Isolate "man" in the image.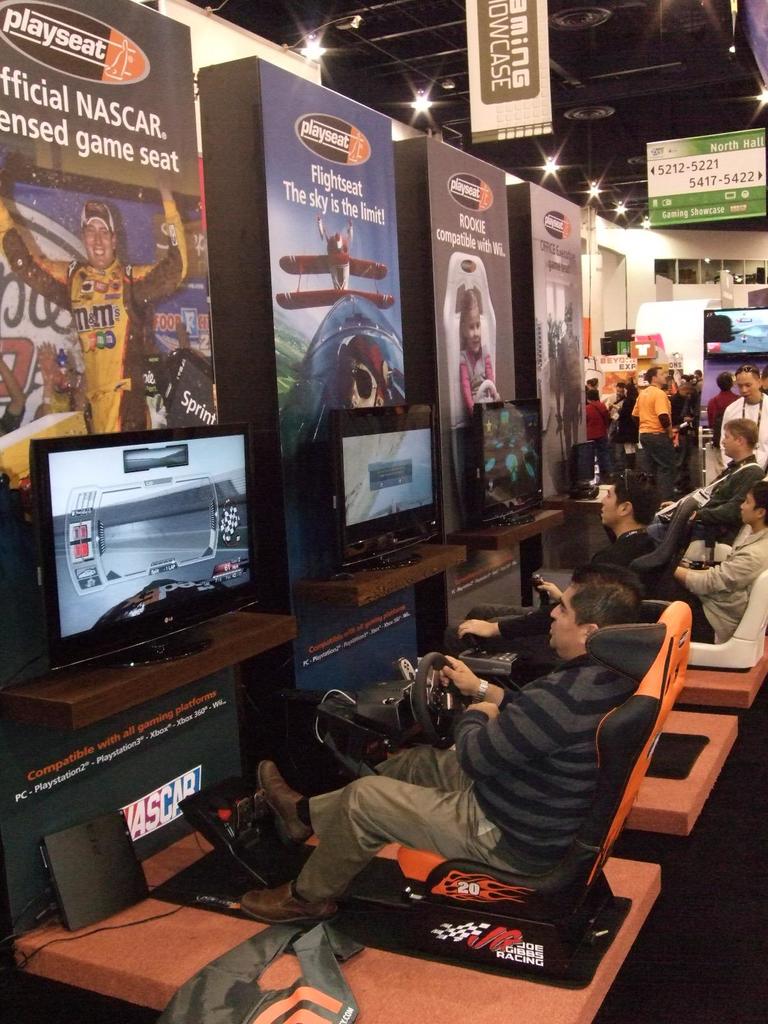
Isolated region: box=[632, 364, 678, 450].
